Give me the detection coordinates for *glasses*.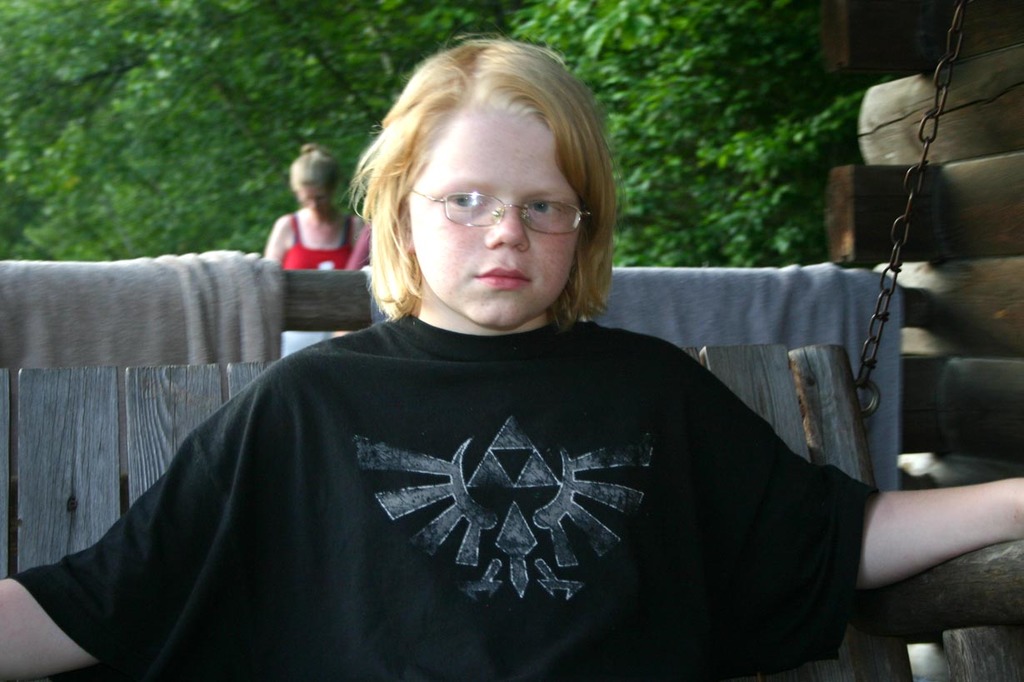
rect(414, 188, 600, 237).
